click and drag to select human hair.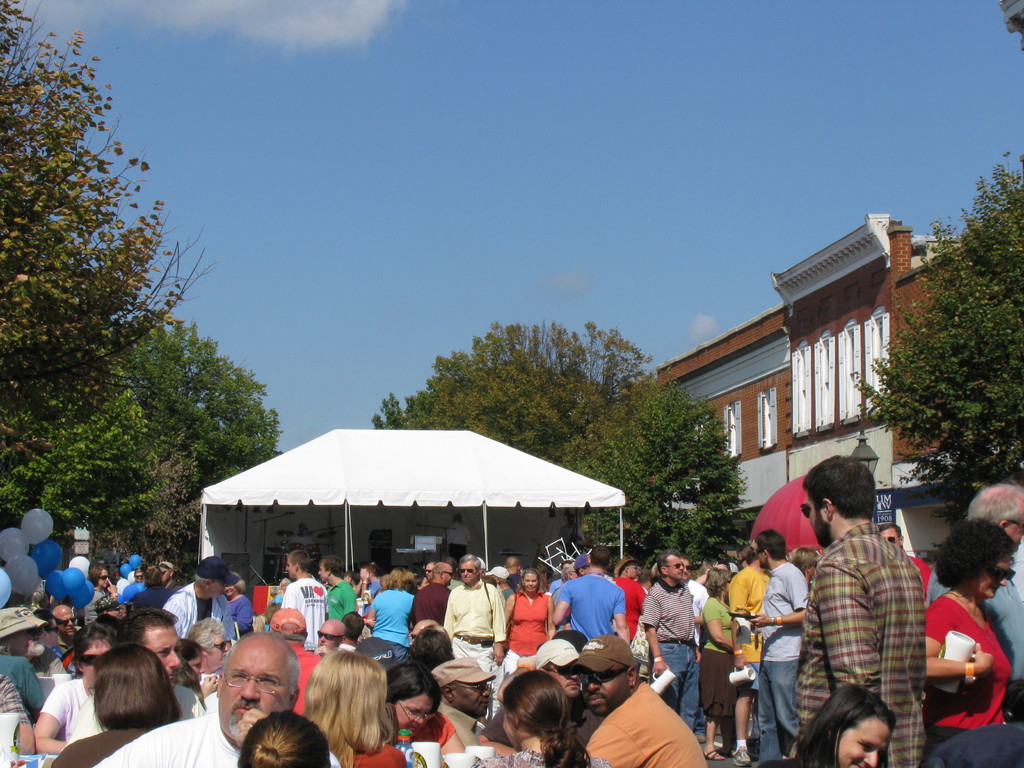
Selection: <box>967,482,1023,527</box>.
